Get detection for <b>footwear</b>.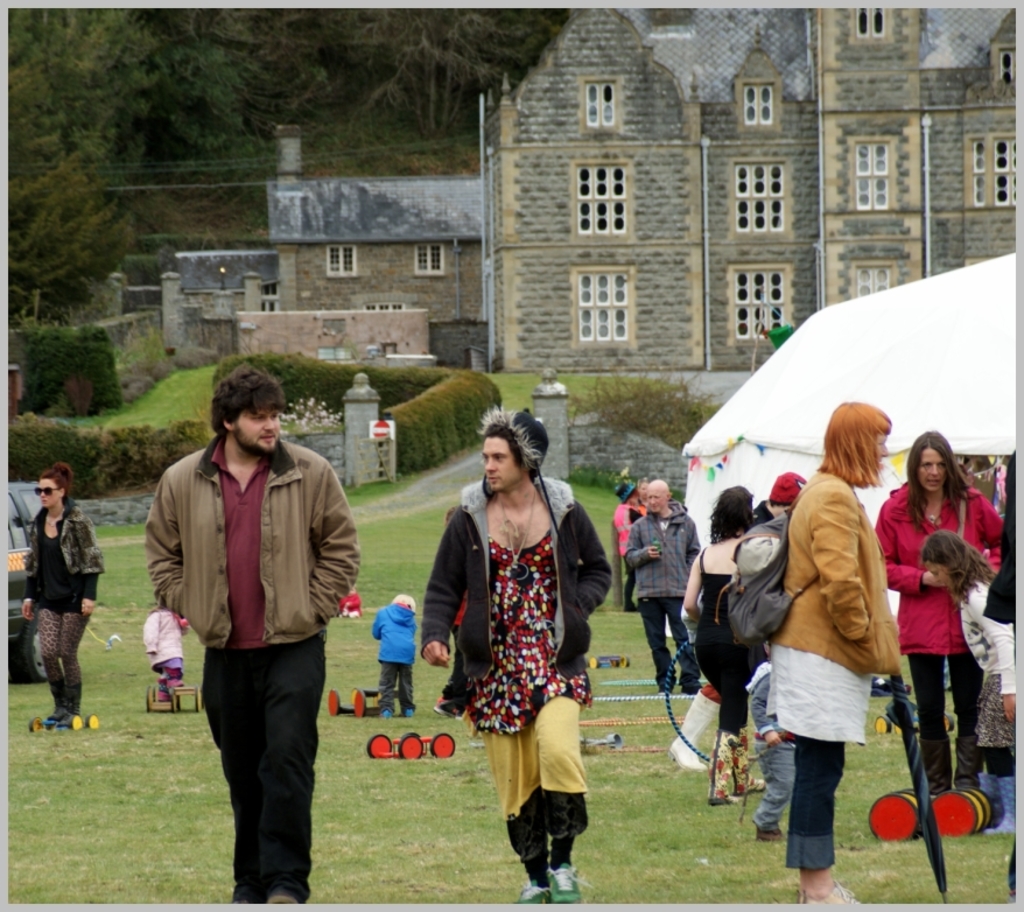
Detection: Rect(708, 792, 743, 807).
